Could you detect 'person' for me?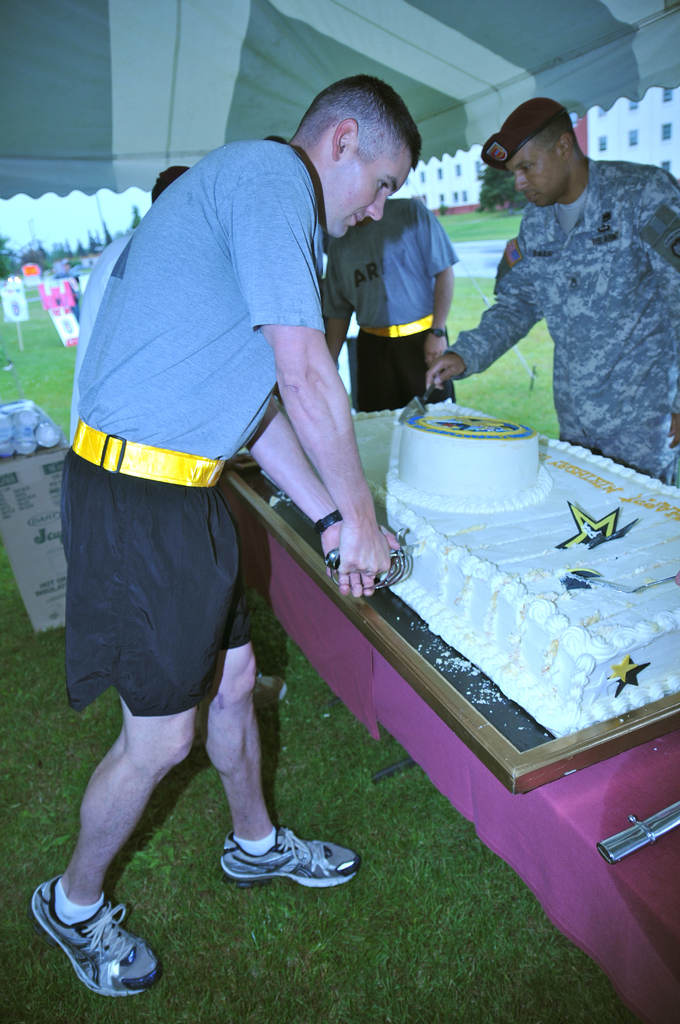
Detection result: Rect(29, 75, 425, 1000).
